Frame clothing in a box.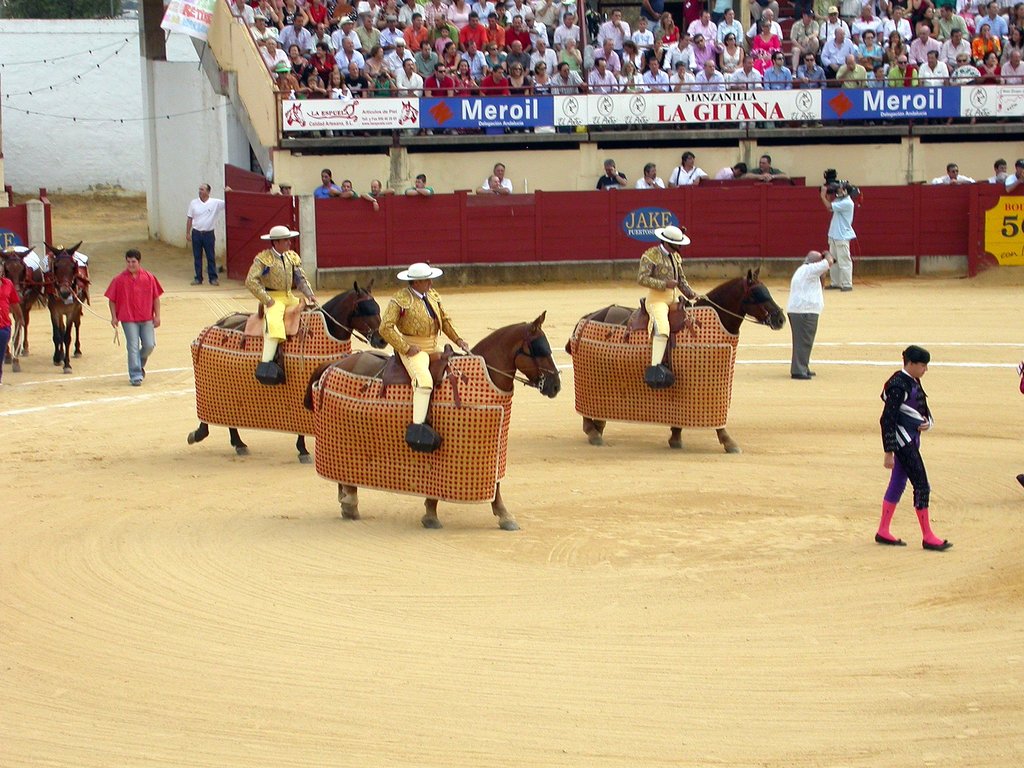
253 48 287 61.
